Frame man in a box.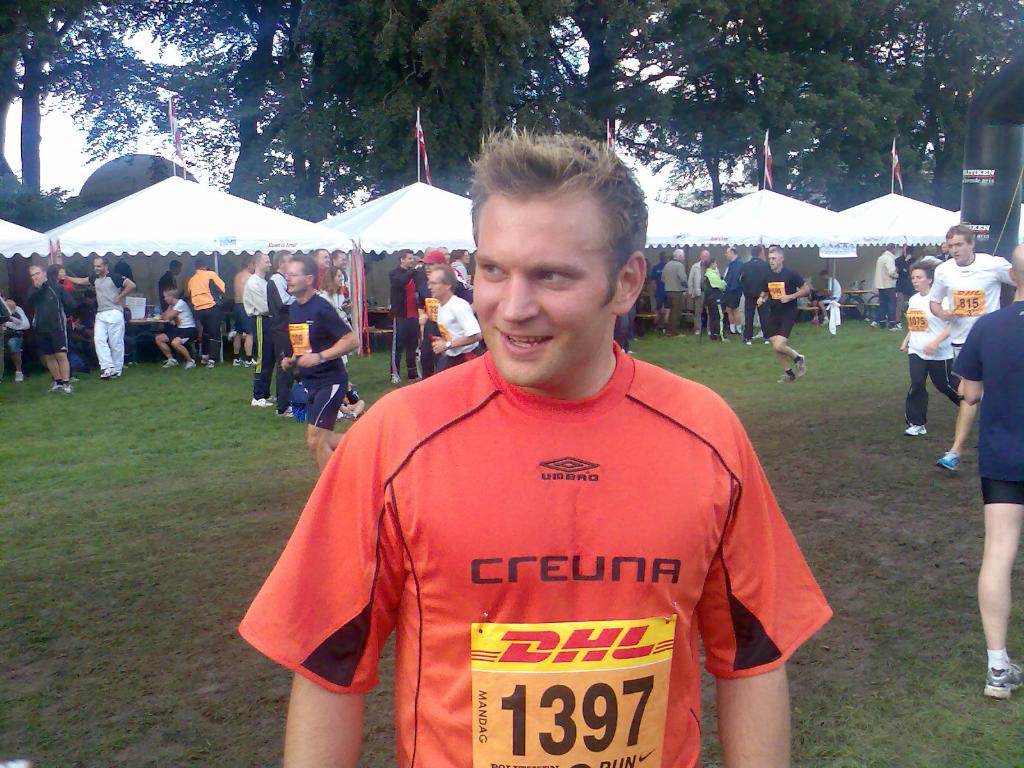
select_region(438, 244, 470, 294).
